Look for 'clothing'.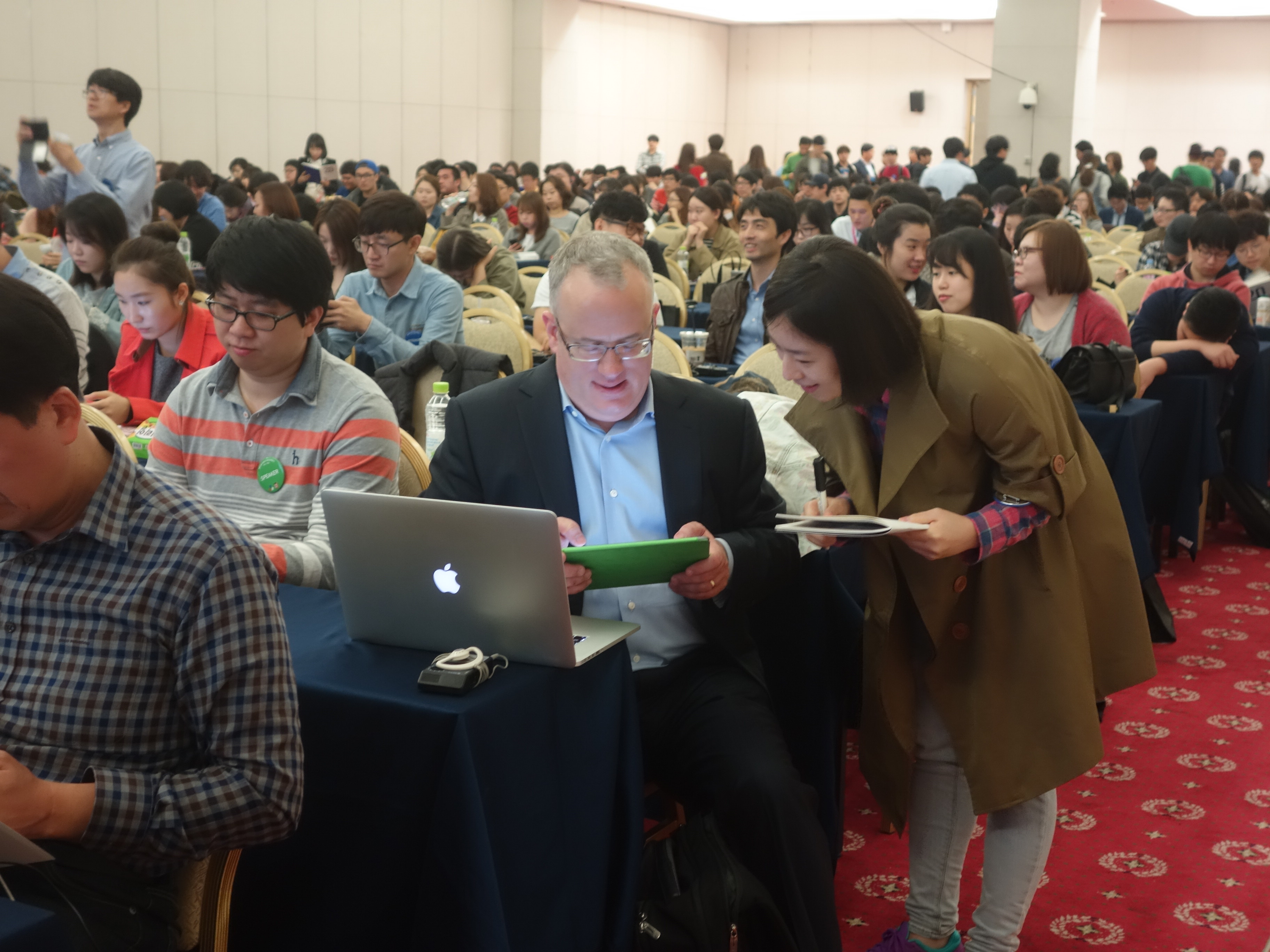
Found: {"x1": 38, "y1": 104, "x2": 79, "y2": 150}.
